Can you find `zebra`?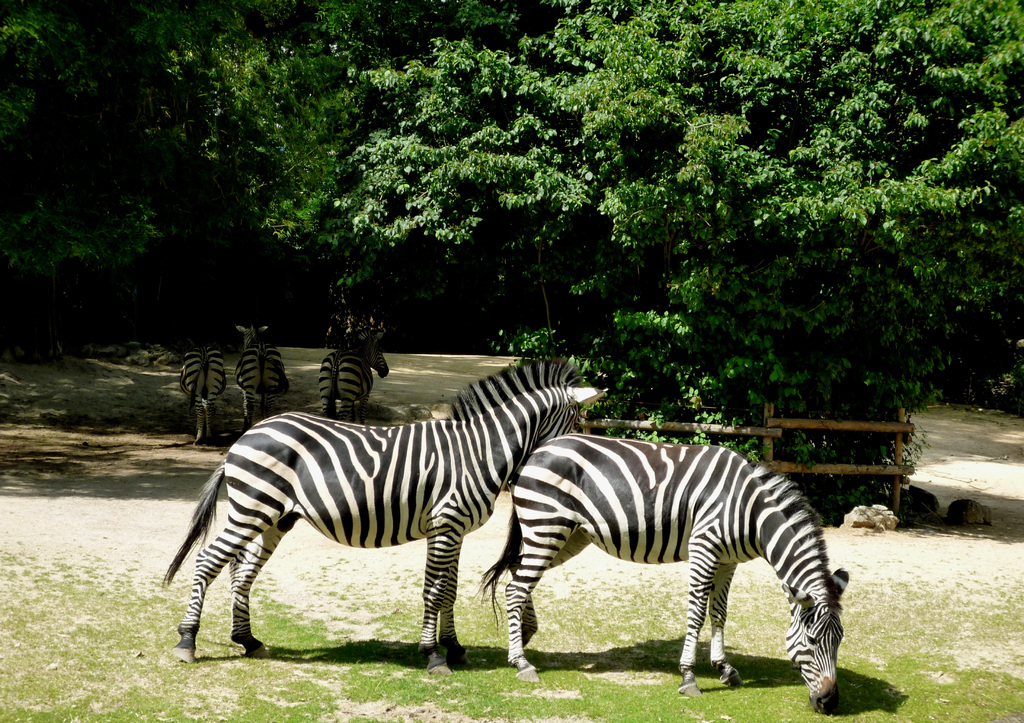
Yes, bounding box: {"x1": 471, "y1": 432, "x2": 852, "y2": 714}.
